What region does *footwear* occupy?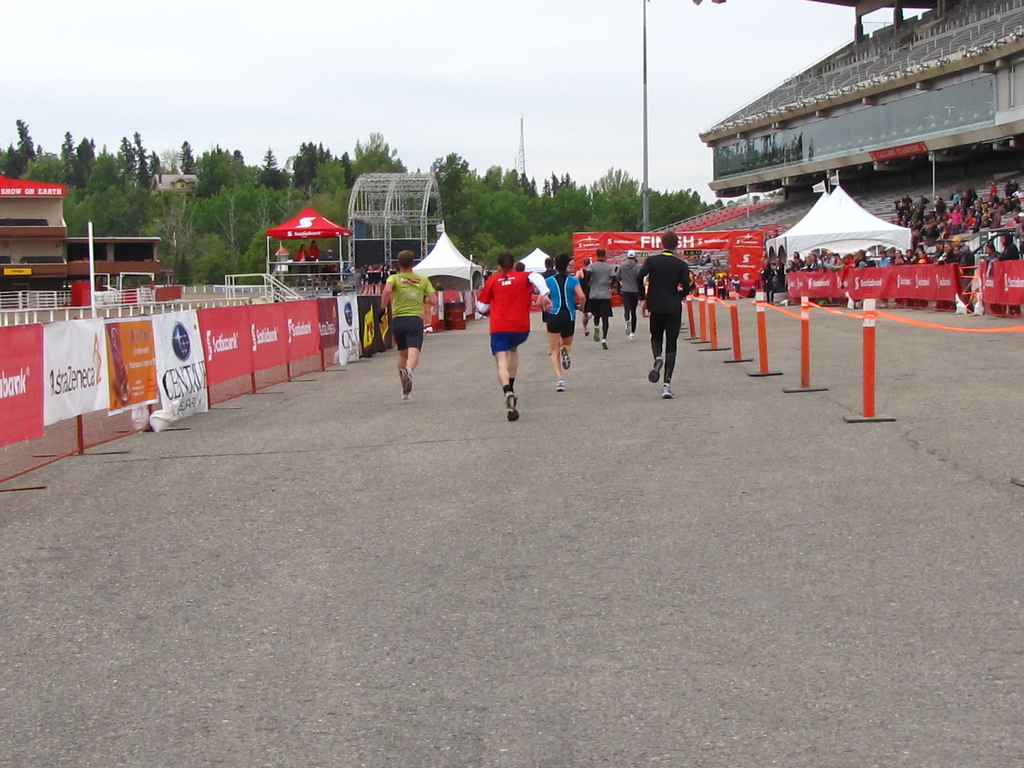
box=[402, 390, 408, 399].
